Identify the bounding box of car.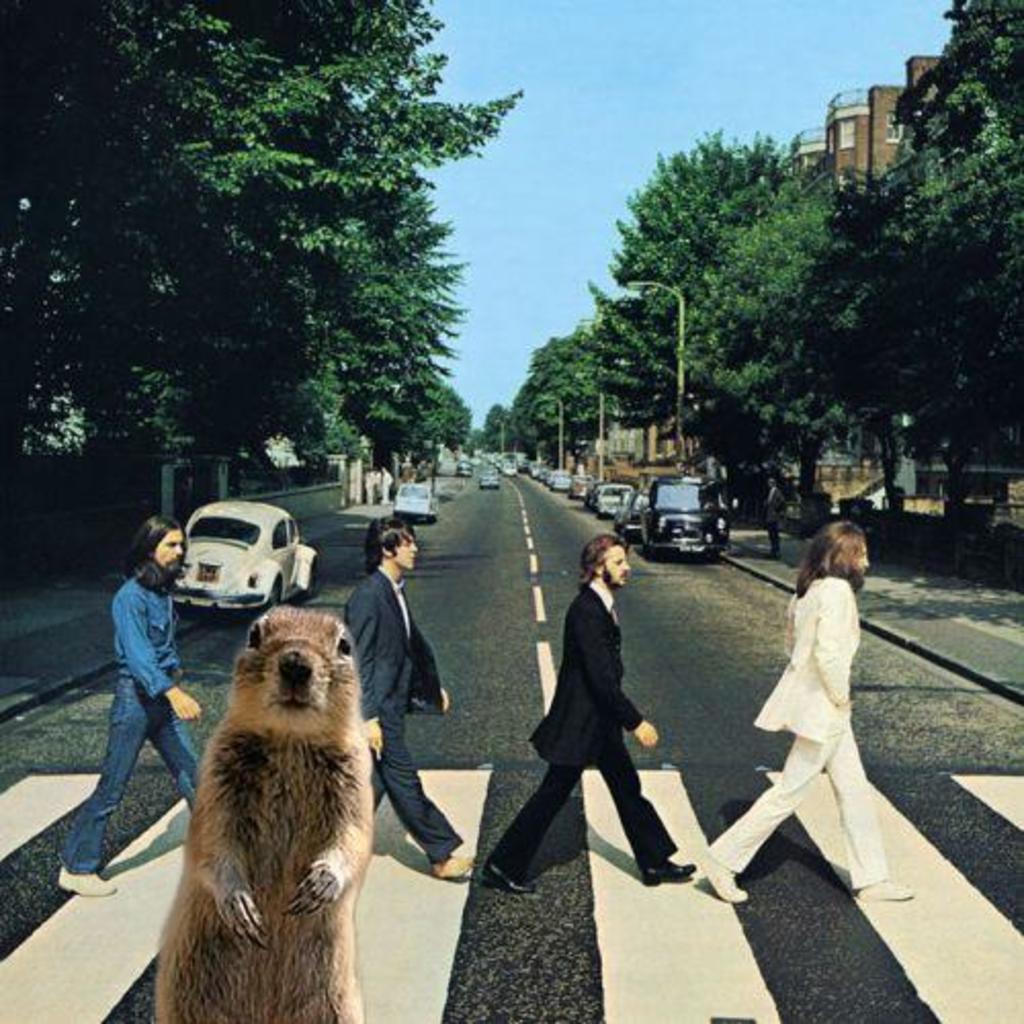
172, 500, 315, 608.
